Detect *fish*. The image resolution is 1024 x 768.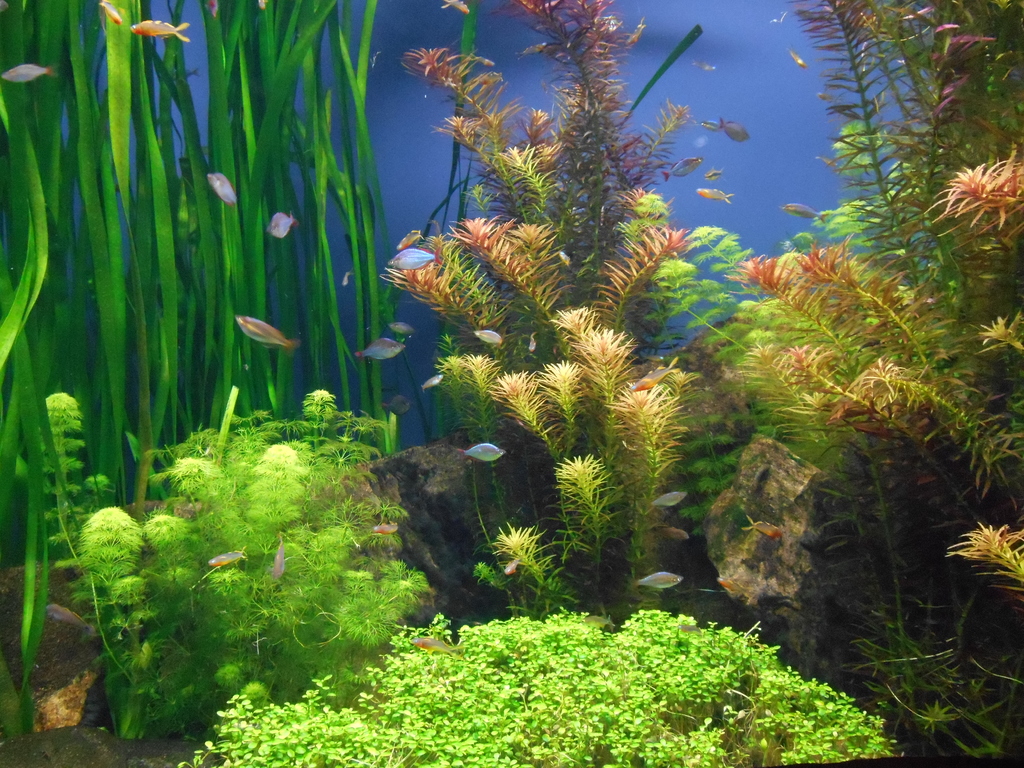
locate(421, 374, 443, 388).
